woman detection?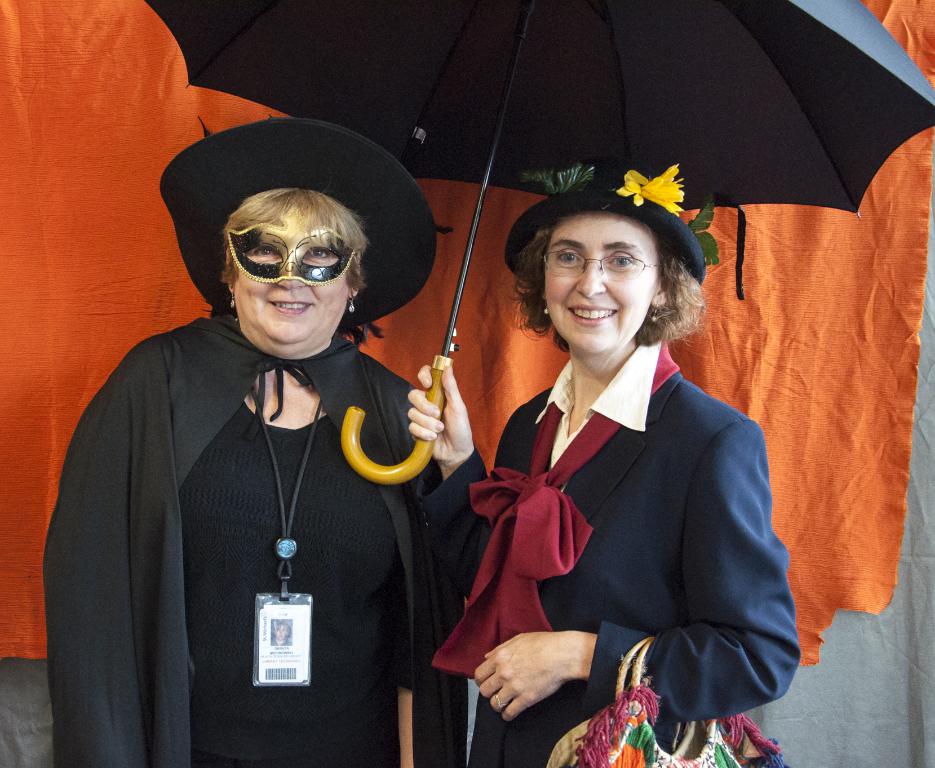
bbox=[429, 188, 799, 705]
